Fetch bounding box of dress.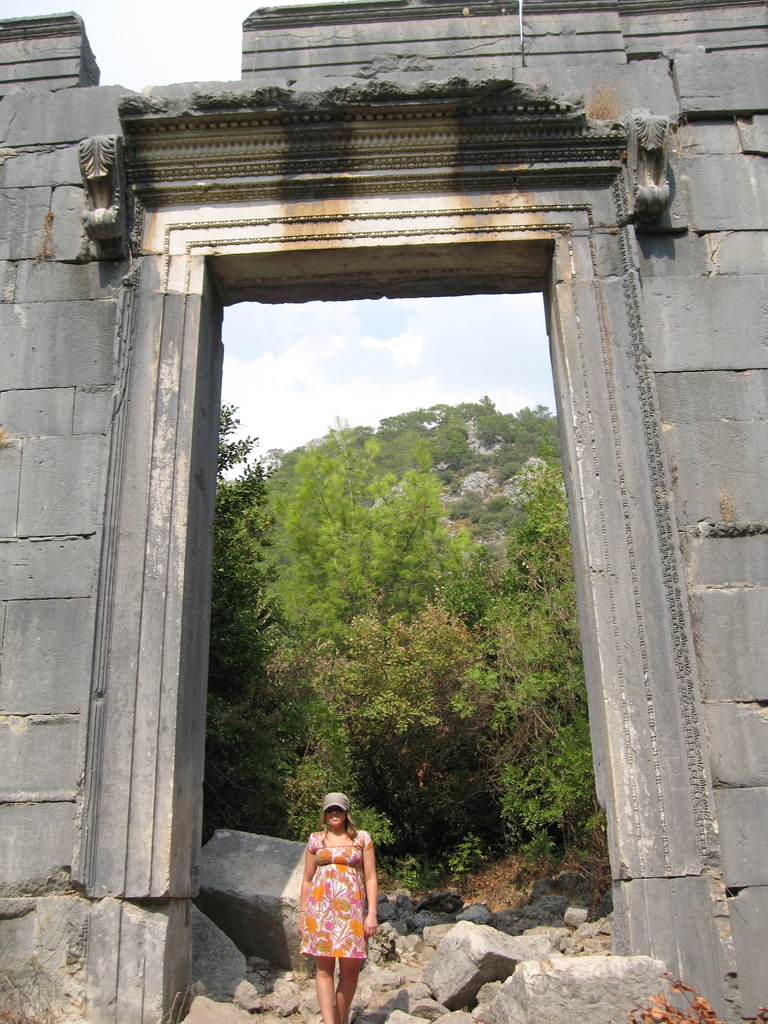
Bbox: box(296, 830, 371, 960).
